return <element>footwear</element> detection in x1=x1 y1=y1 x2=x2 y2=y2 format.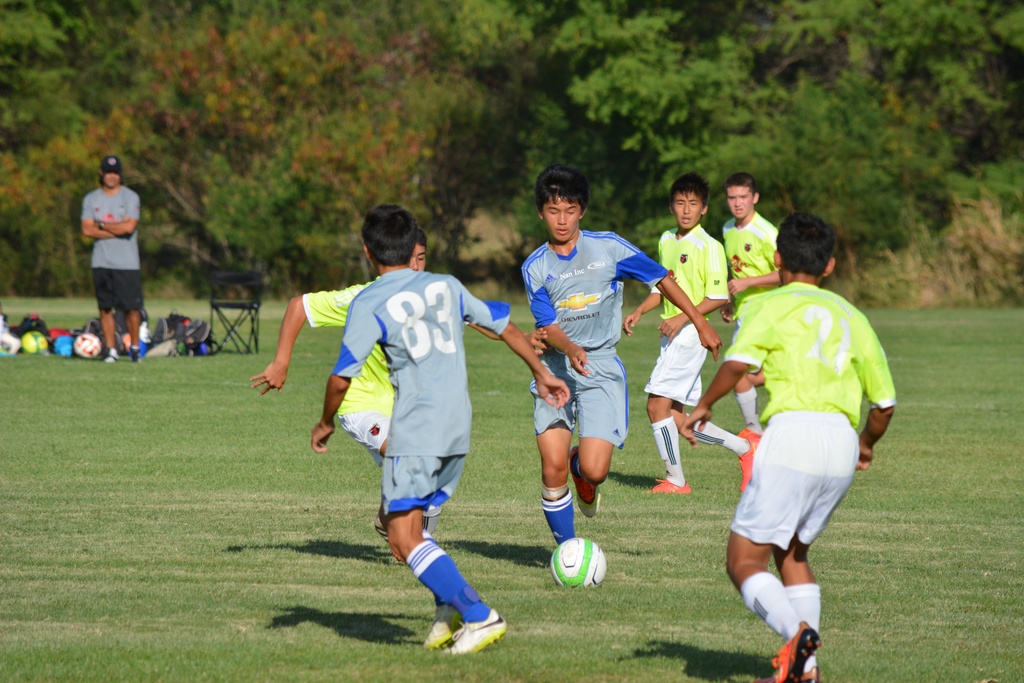
x1=102 y1=349 x2=122 y2=364.
